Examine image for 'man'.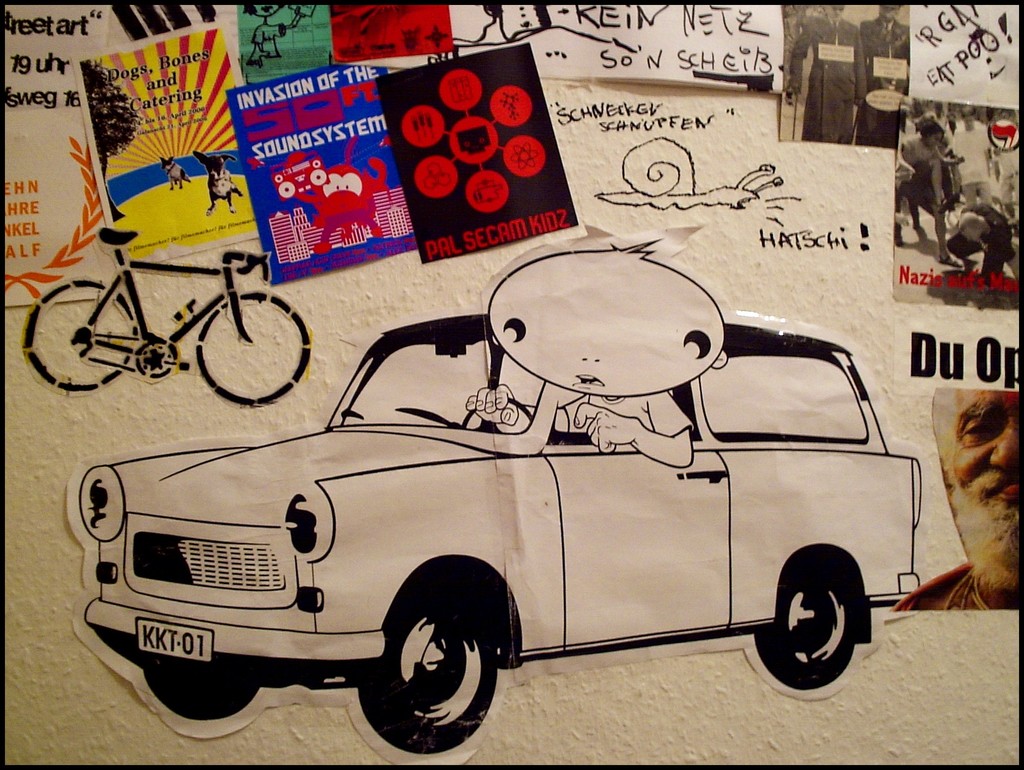
Examination result: <region>892, 390, 1023, 611</region>.
